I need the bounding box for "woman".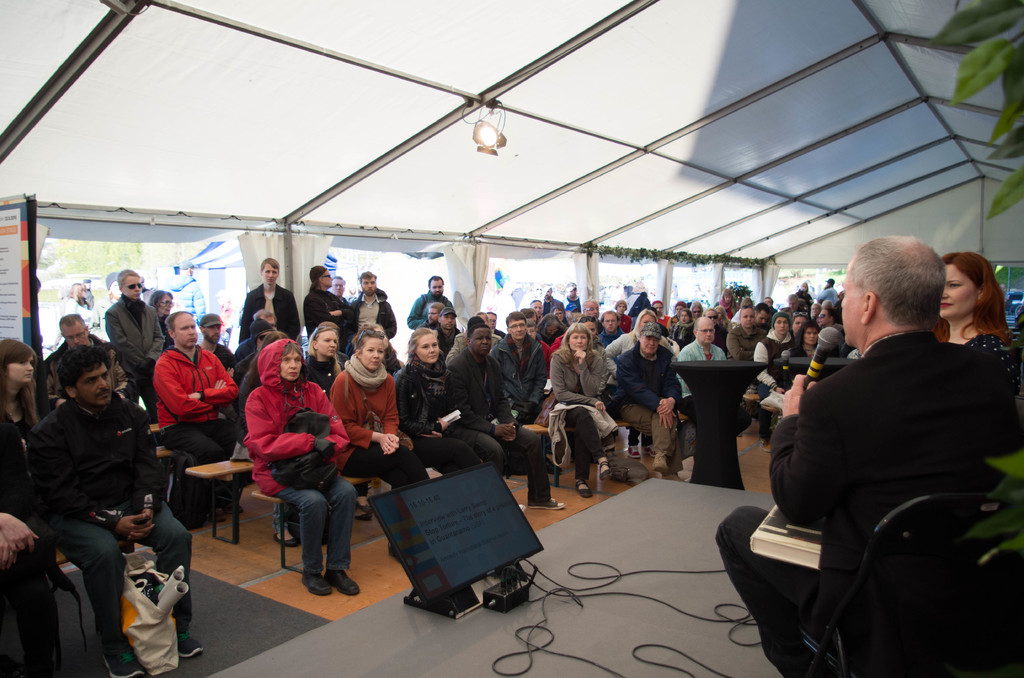
Here it is: 936, 250, 1023, 363.
